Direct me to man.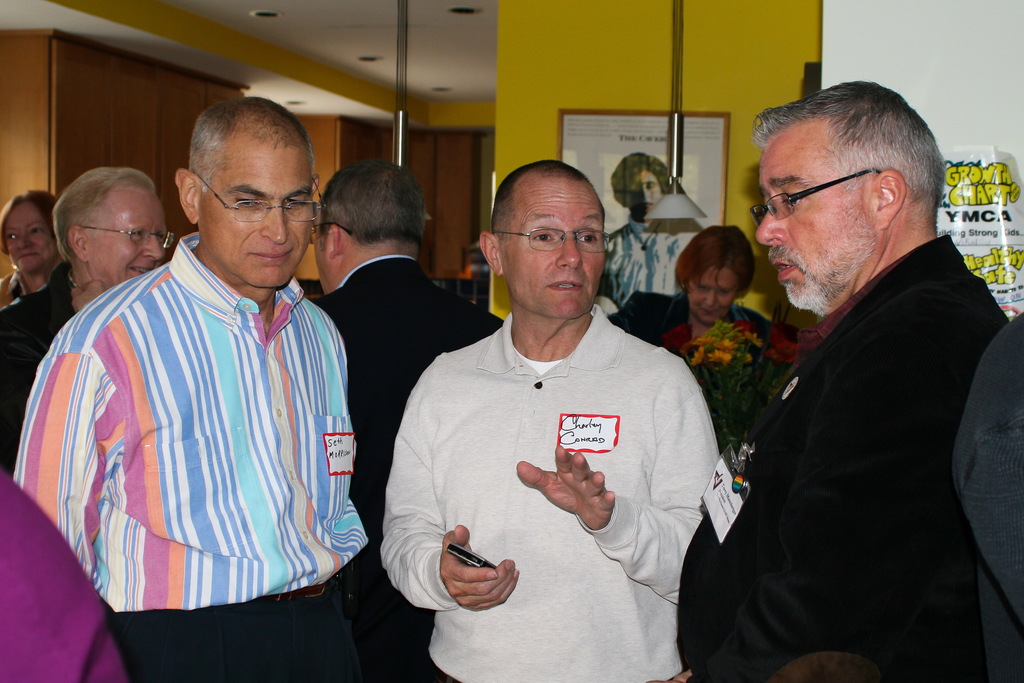
Direction: <region>0, 158, 181, 474</region>.
